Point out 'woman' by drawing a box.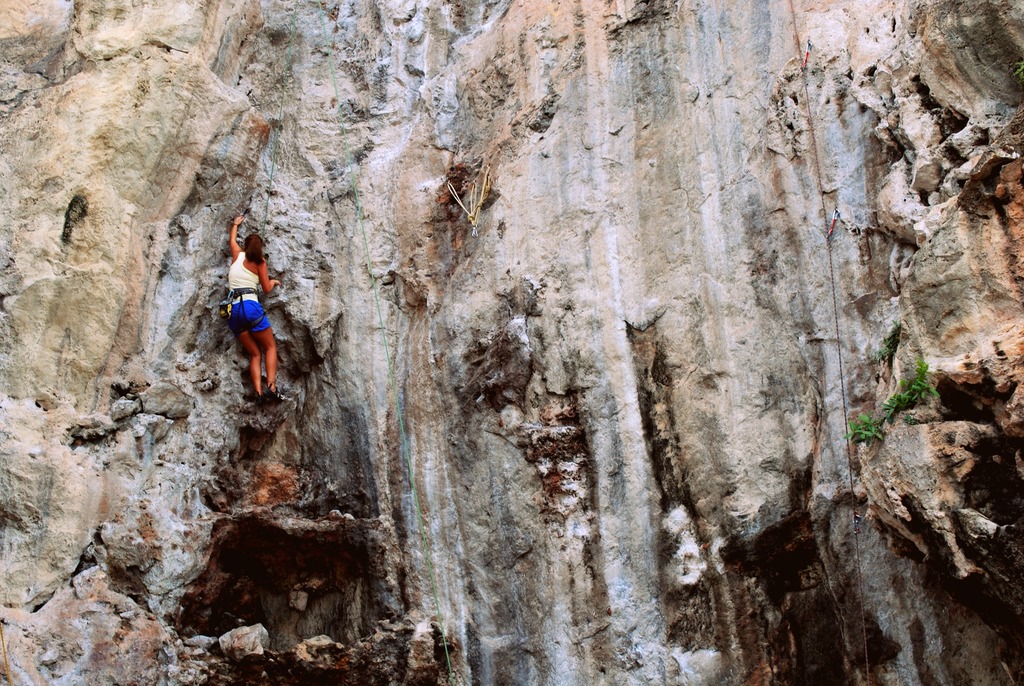
{"x1": 190, "y1": 216, "x2": 281, "y2": 412}.
